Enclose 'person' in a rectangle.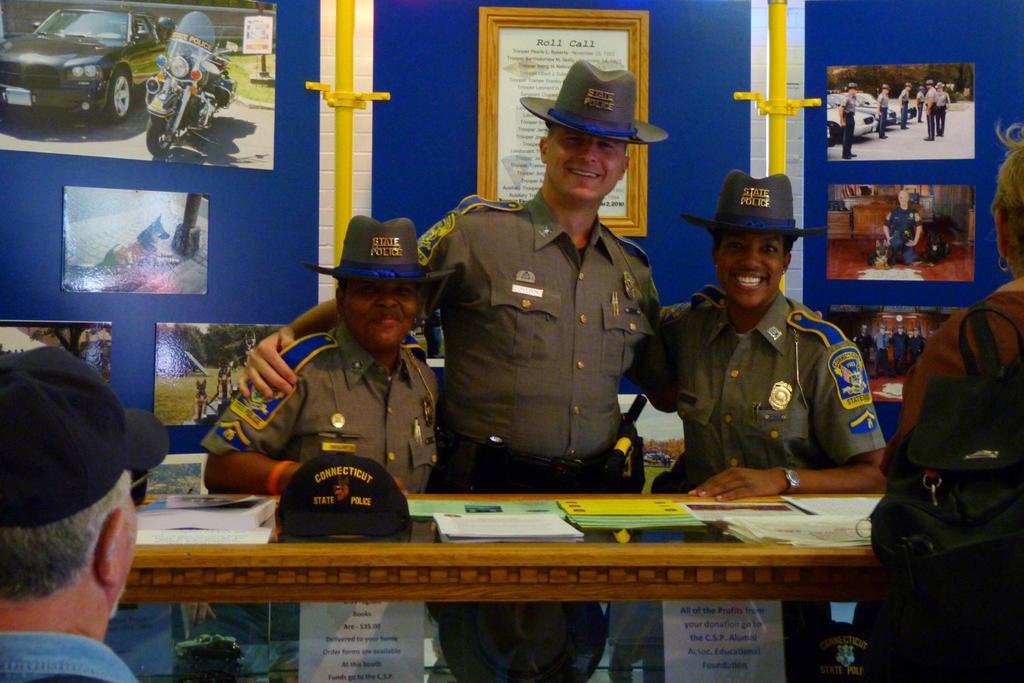
{"x1": 880, "y1": 191, "x2": 921, "y2": 270}.
